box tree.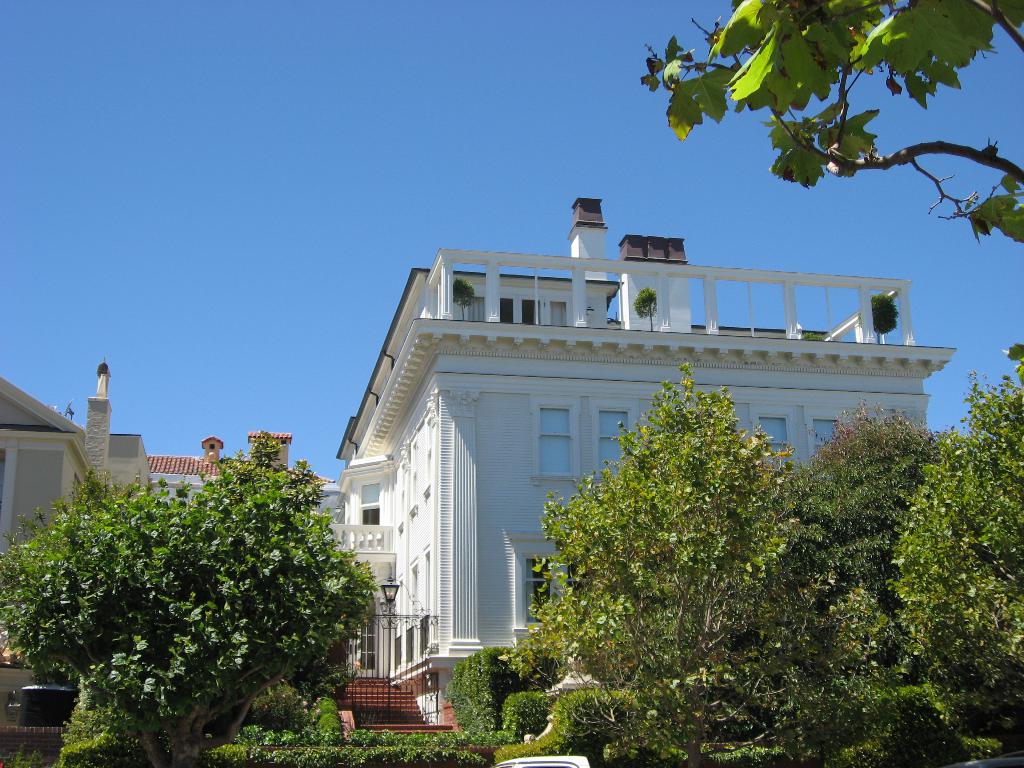
[left=632, top=288, right=660, bottom=333].
